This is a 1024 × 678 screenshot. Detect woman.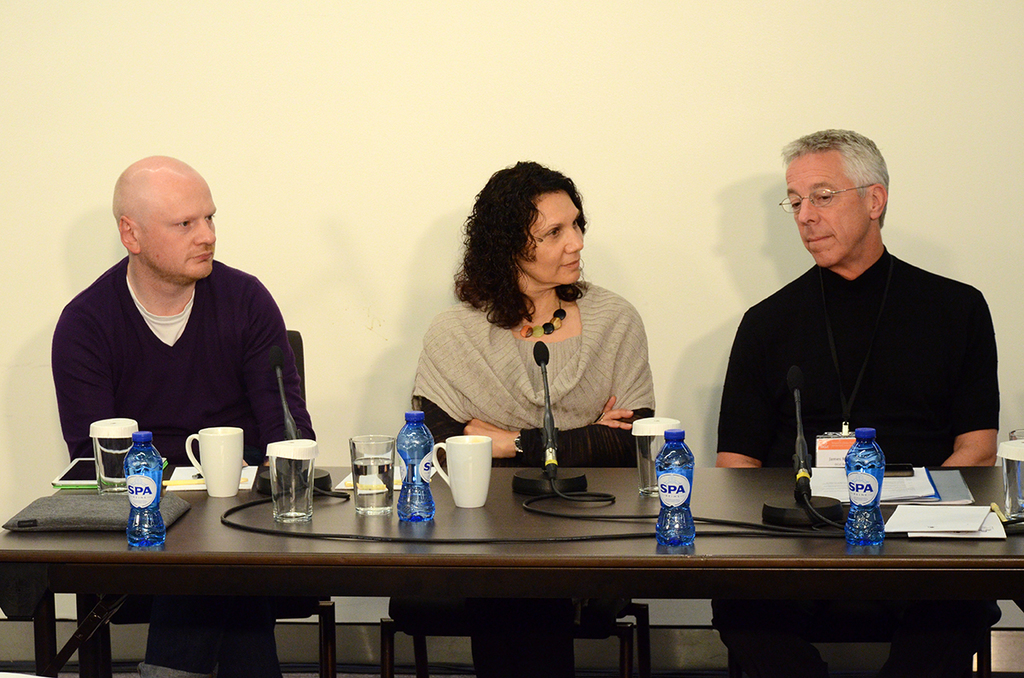
(416,178,666,488).
